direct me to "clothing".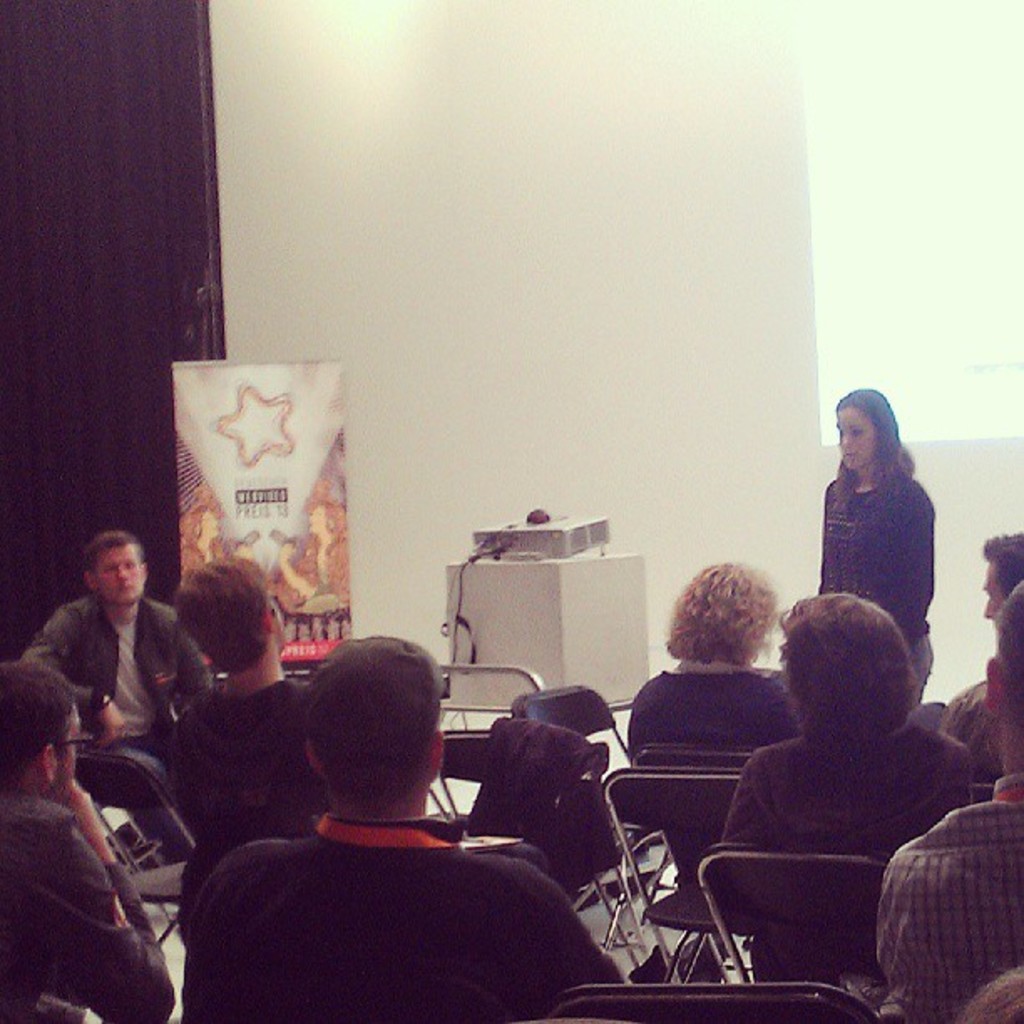
Direction: [714,703,977,959].
